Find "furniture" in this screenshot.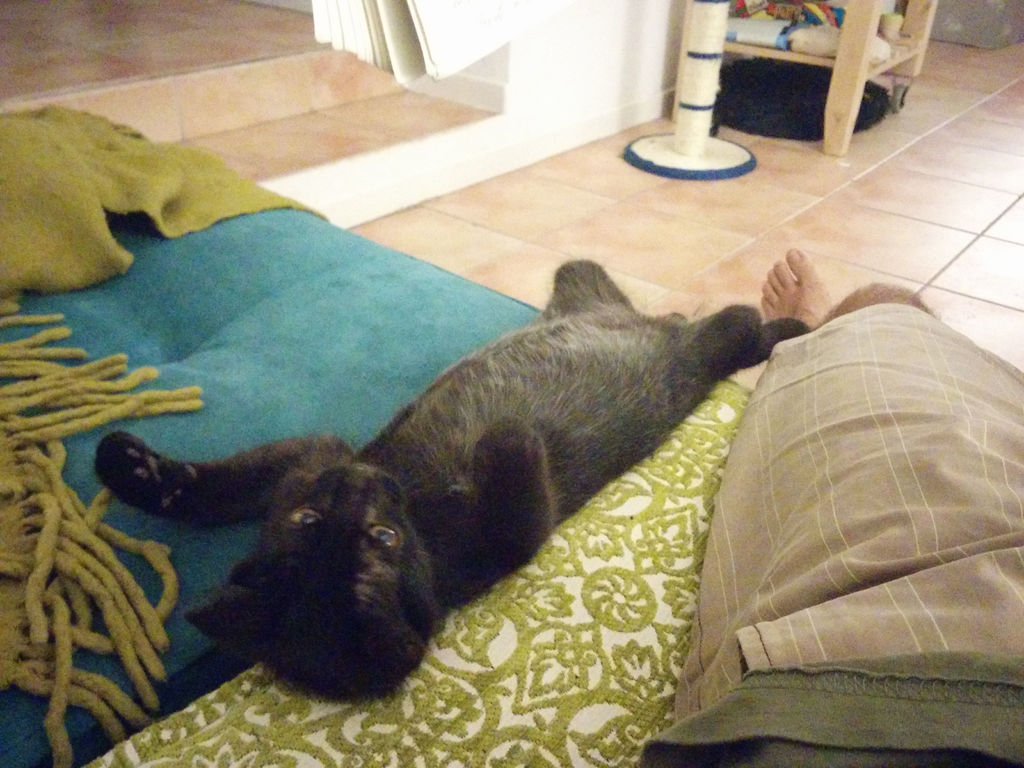
The bounding box for "furniture" is bbox(669, 0, 940, 156).
